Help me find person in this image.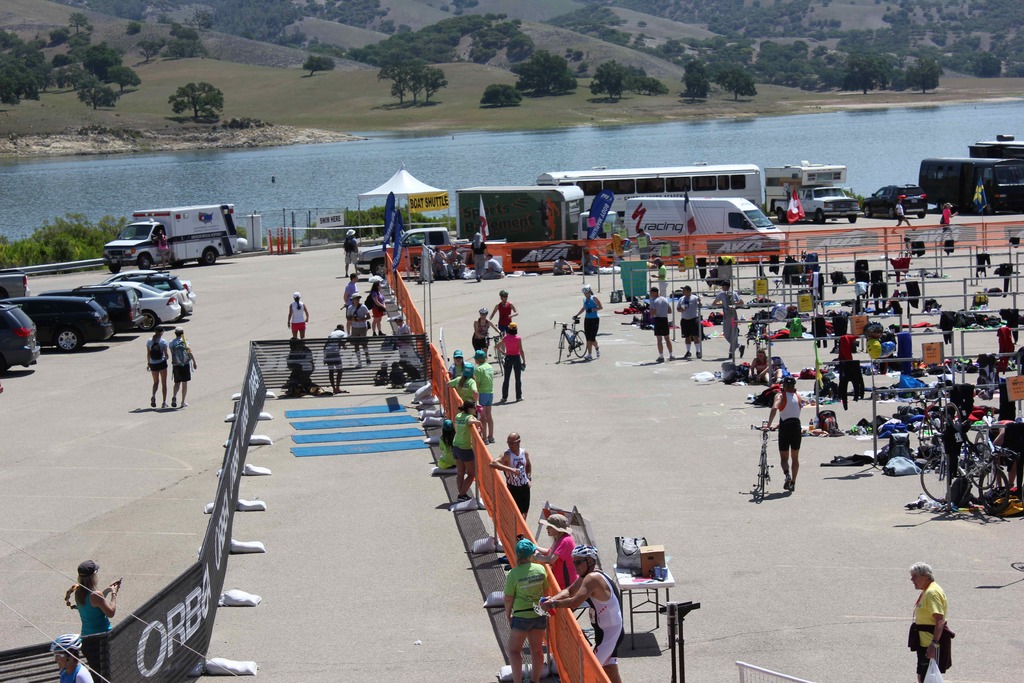
Found it: 468,231,490,276.
